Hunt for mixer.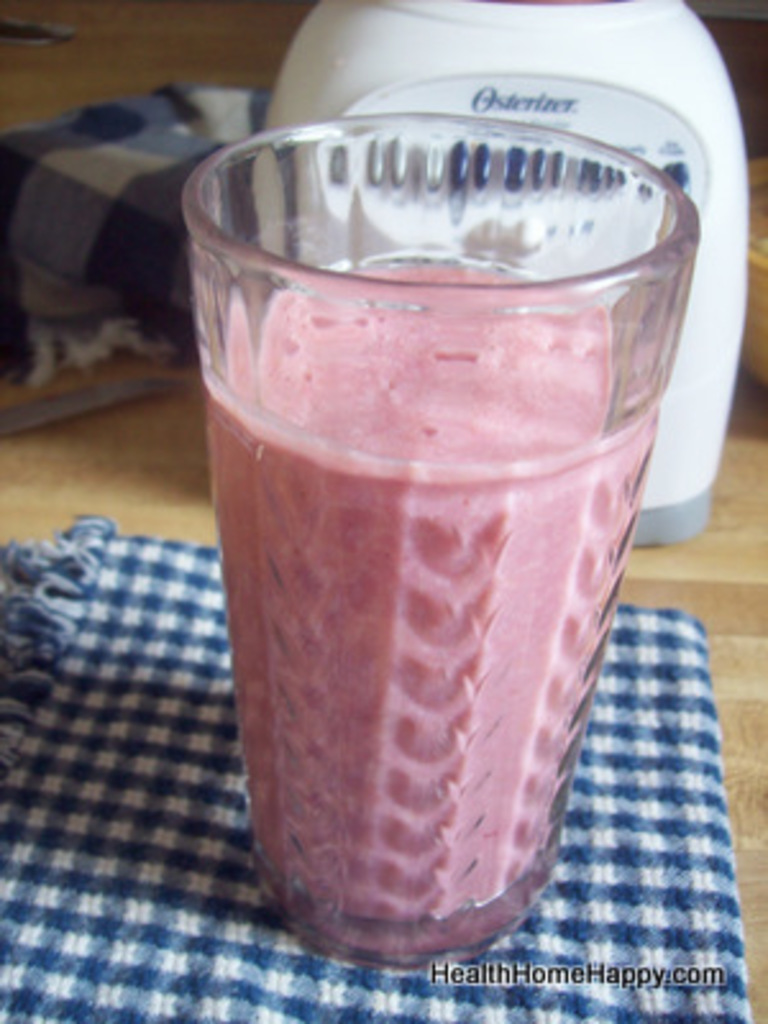
Hunted down at box(266, 0, 750, 553).
